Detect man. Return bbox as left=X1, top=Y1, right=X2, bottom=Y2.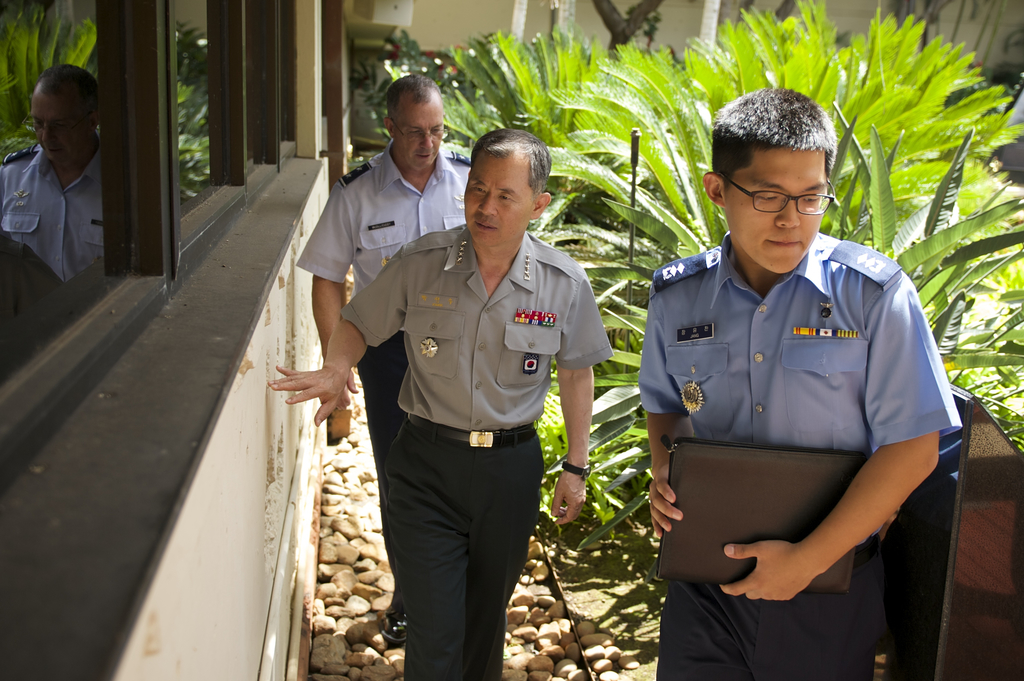
left=294, top=75, right=465, bottom=642.
